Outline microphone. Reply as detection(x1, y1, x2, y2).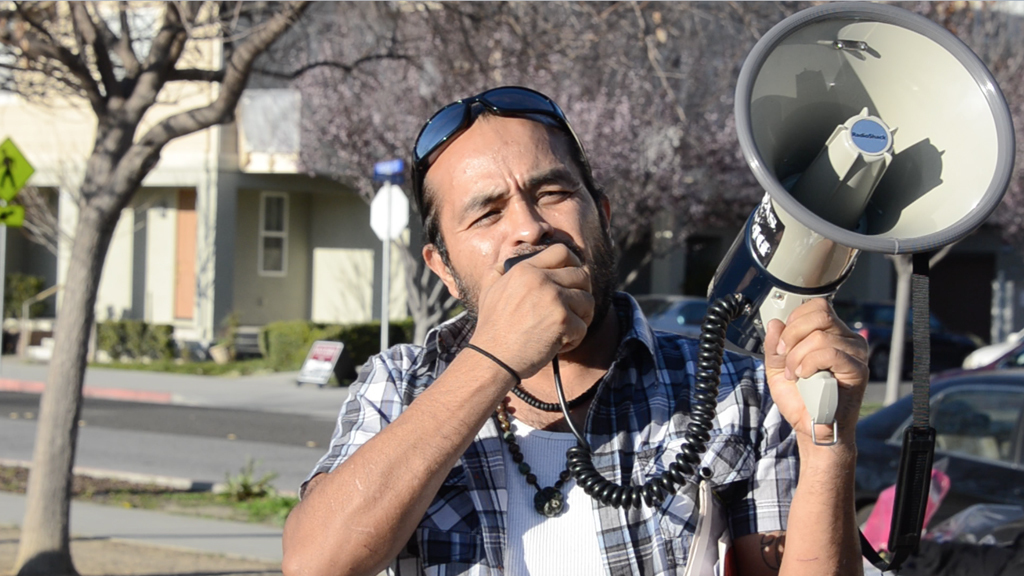
detection(706, 0, 1017, 450).
